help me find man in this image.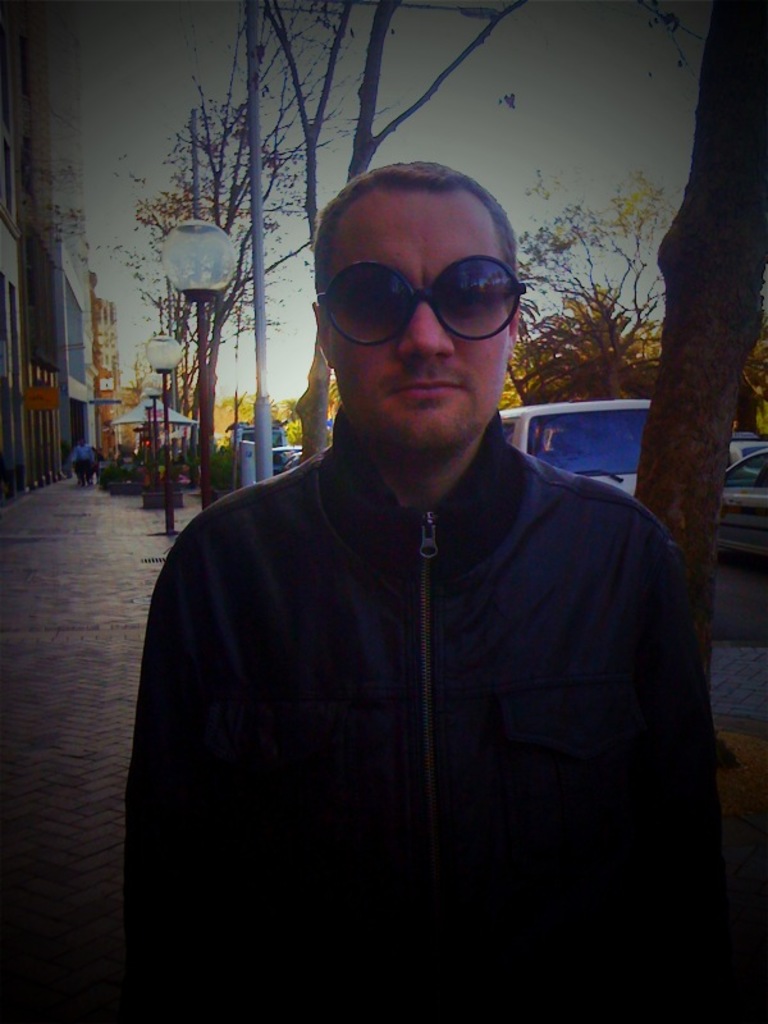
Found it: [left=106, top=152, right=741, bottom=979].
